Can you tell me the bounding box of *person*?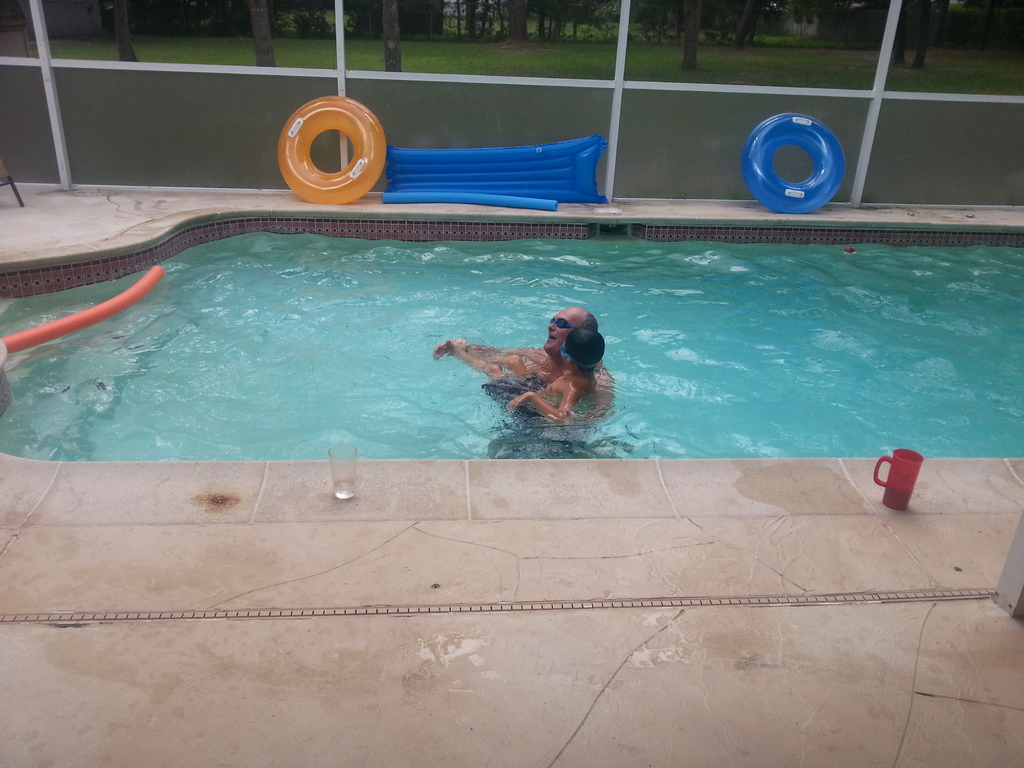
465 309 612 465.
